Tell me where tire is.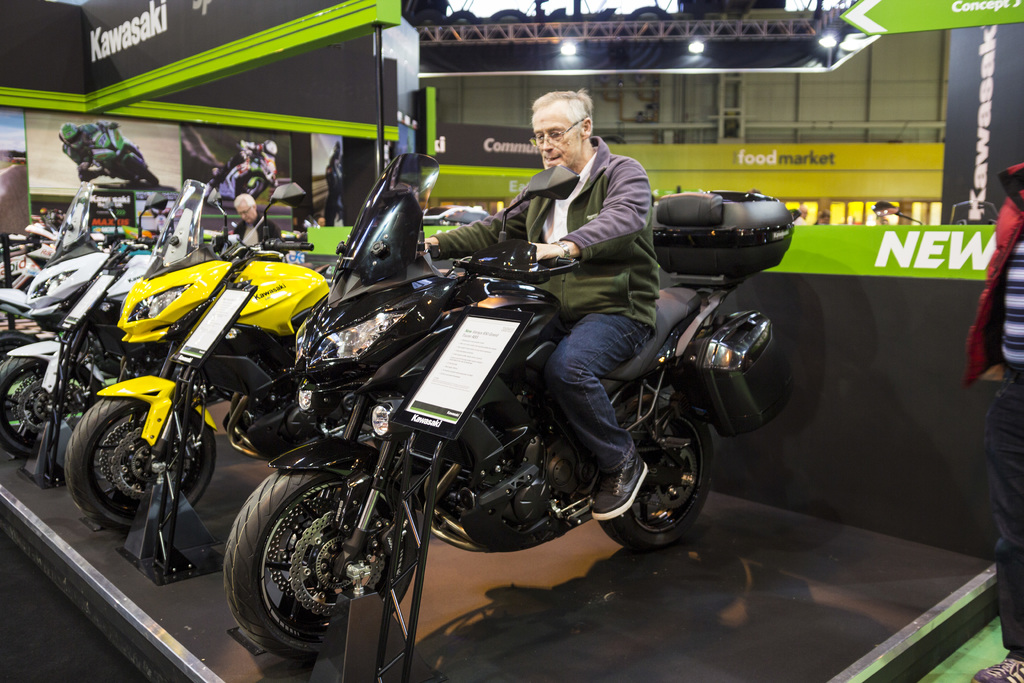
tire is at 67 391 220 532.
